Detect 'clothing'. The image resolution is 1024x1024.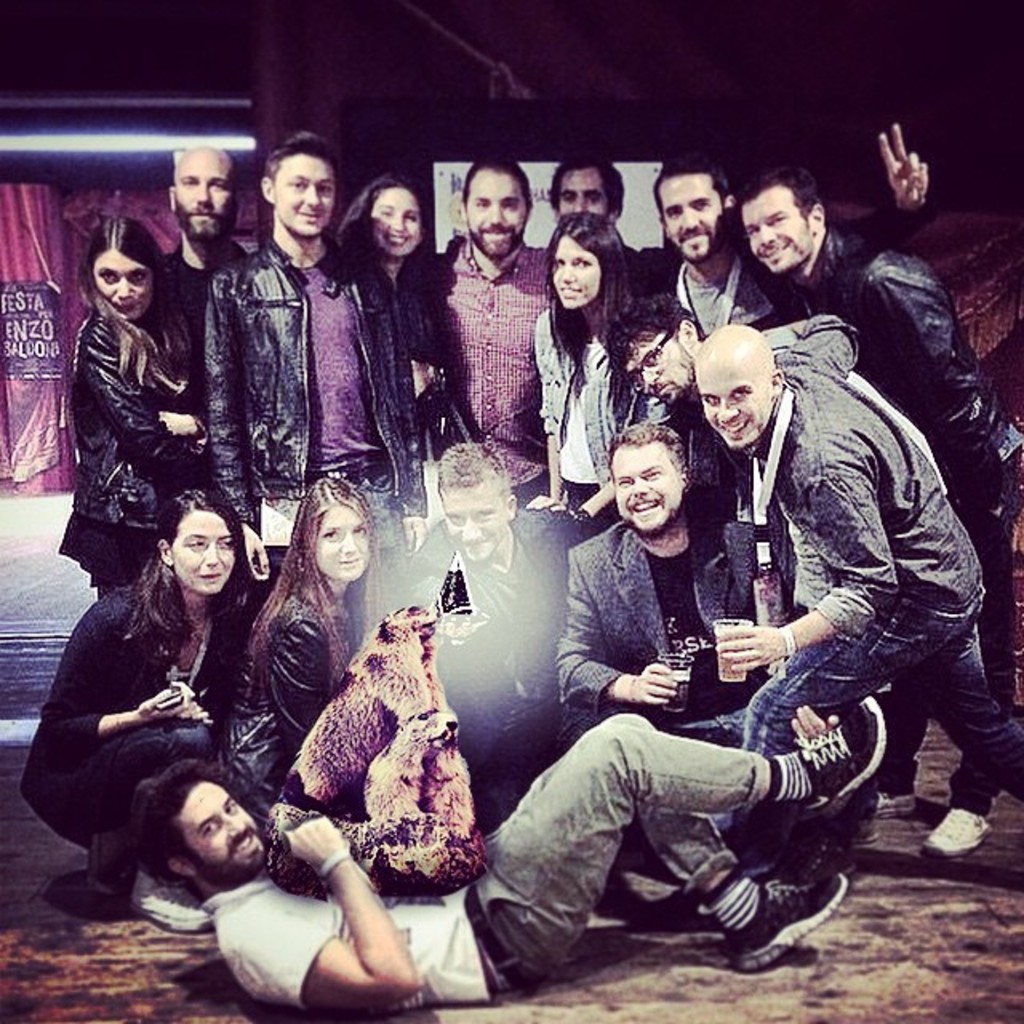
{"x1": 43, "y1": 534, "x2": 275, "y2": 888}.
